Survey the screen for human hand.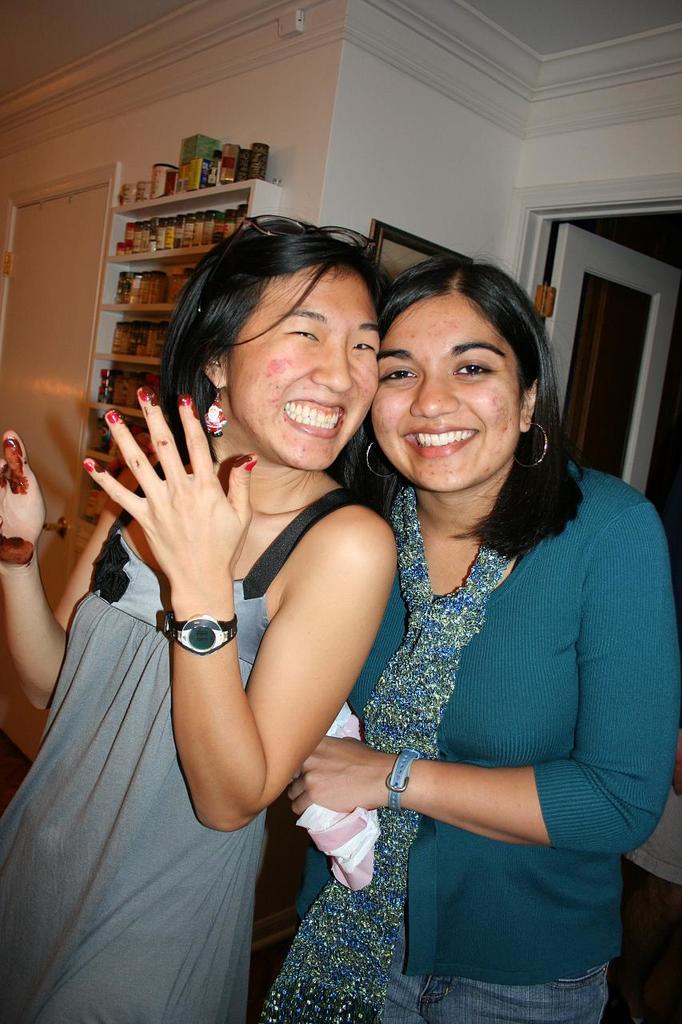
Survey found: Rect(285, 739, 404, 822).
